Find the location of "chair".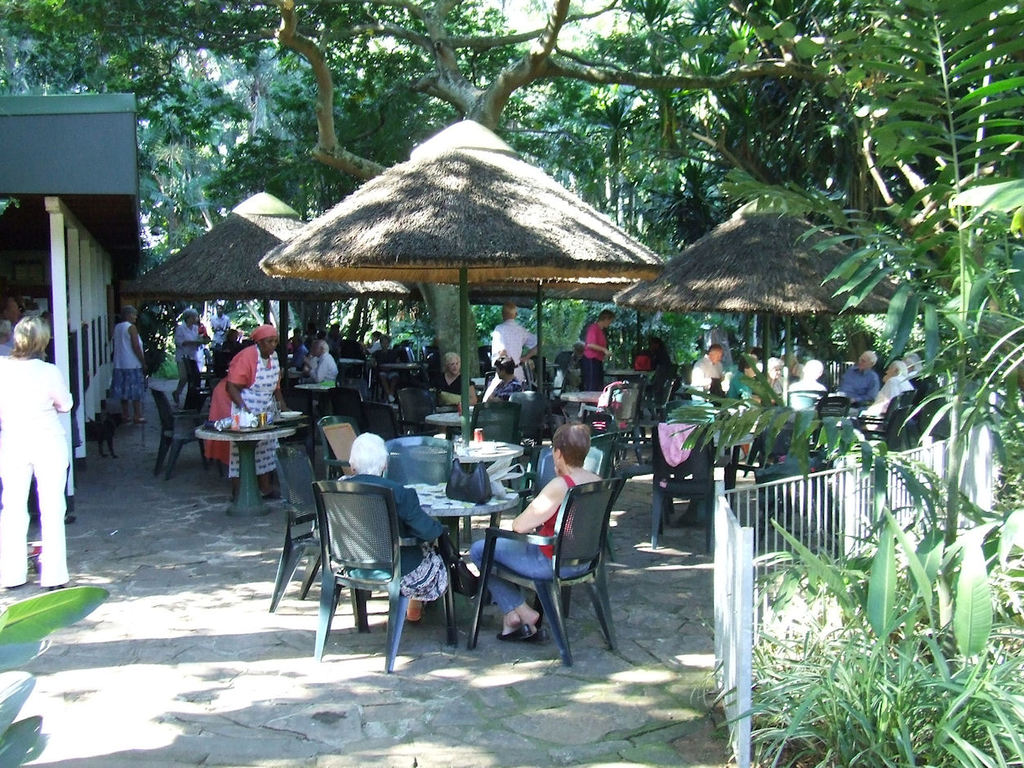
Location: (left=863, top=404, right=913, bottom=454).
